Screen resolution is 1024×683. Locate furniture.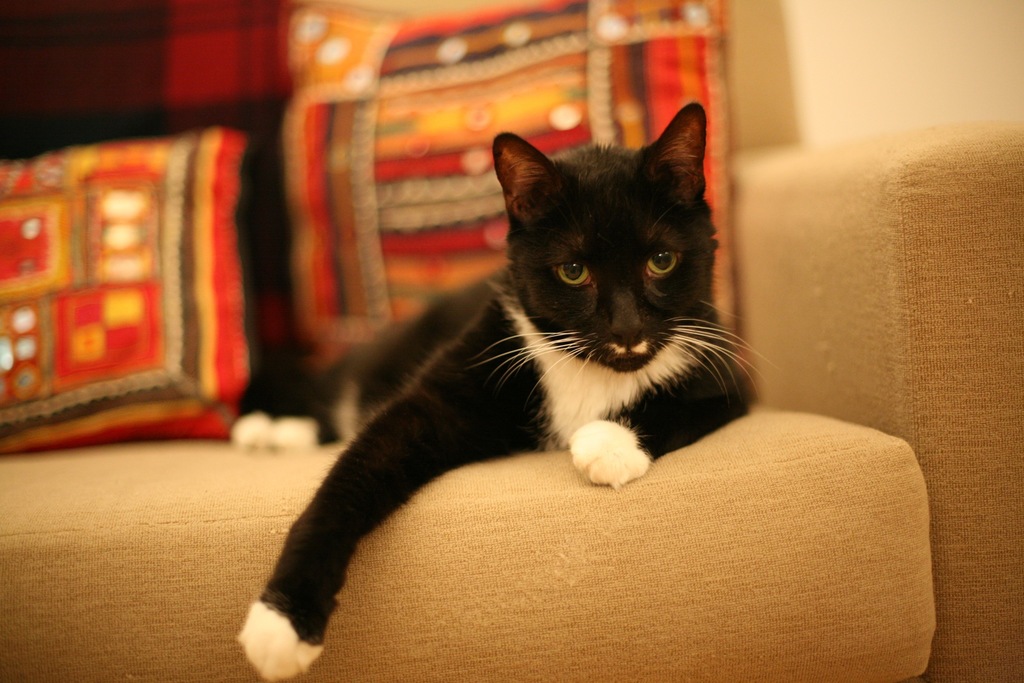
(left=0, top=0, right=1023, bottom=682).
